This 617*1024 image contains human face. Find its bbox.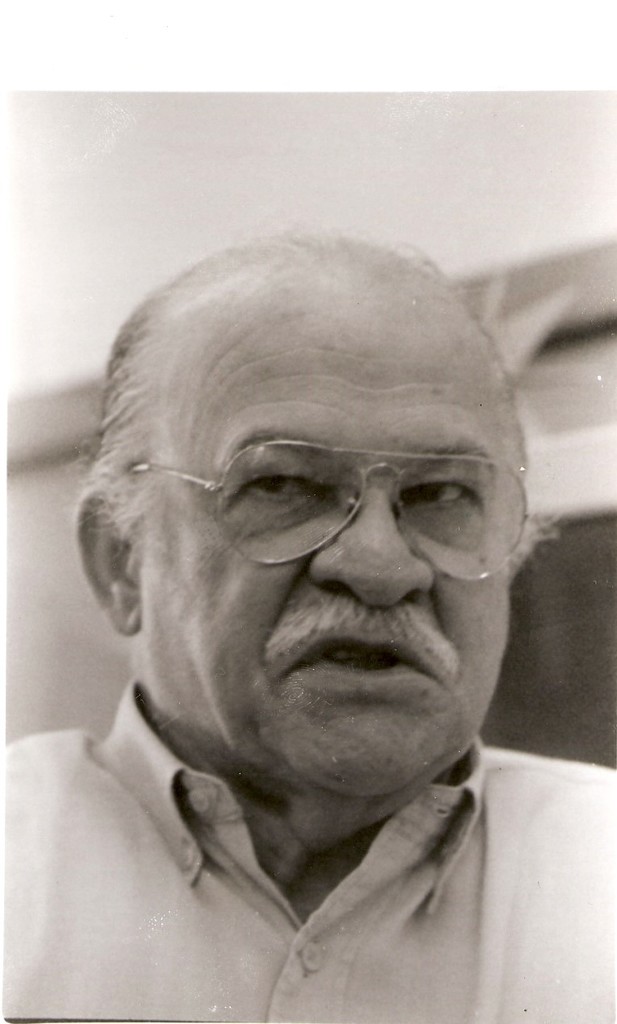
l=145, t=285, r=510, b=799.
